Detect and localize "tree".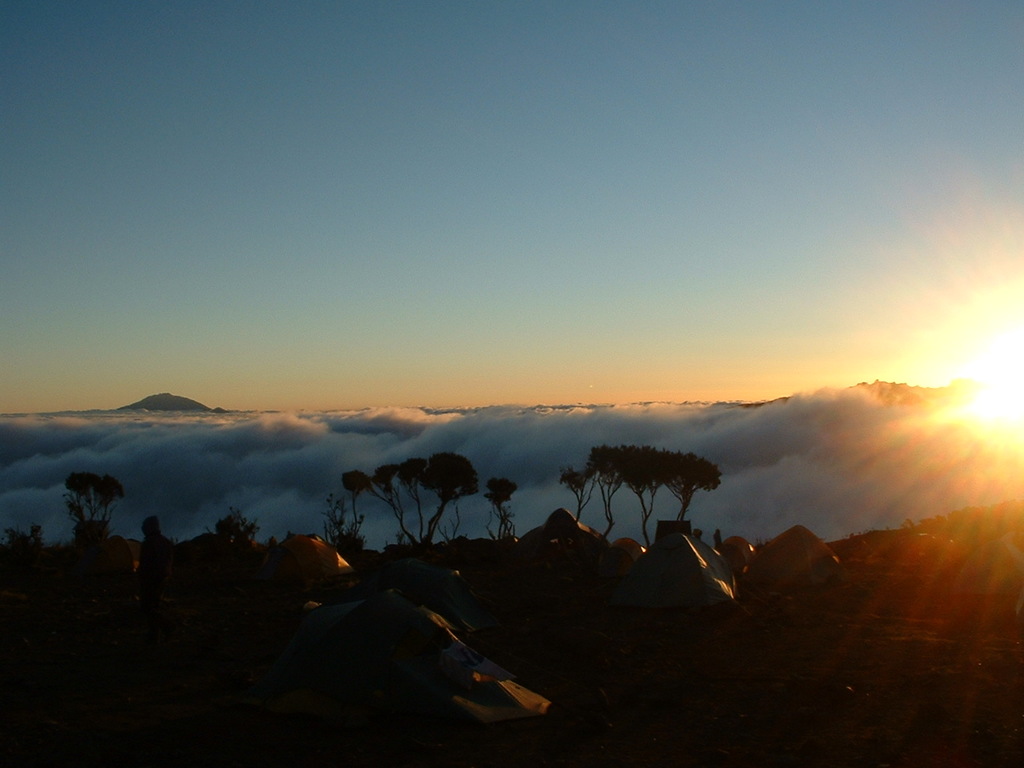
Localized at bbox=(654, 451, 710, 518).
